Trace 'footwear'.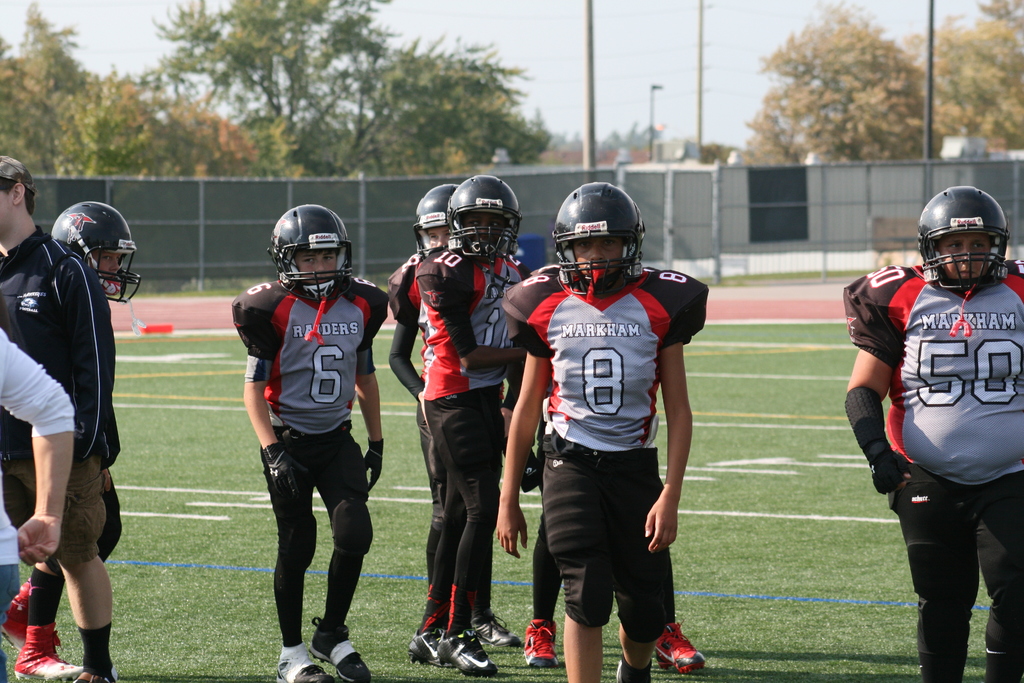
Traced to (405,628,454,672).
